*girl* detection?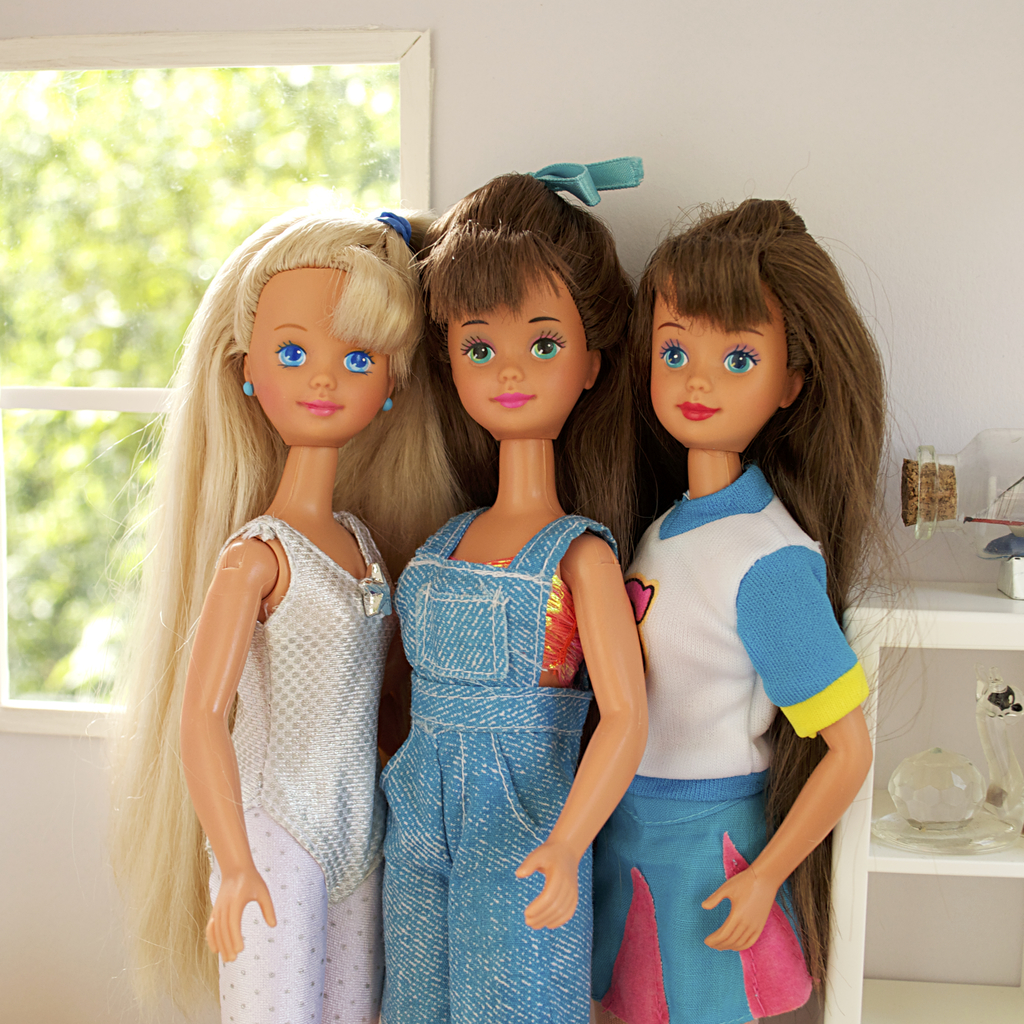
x1=380, y1=148, x2=644, y2=1023
